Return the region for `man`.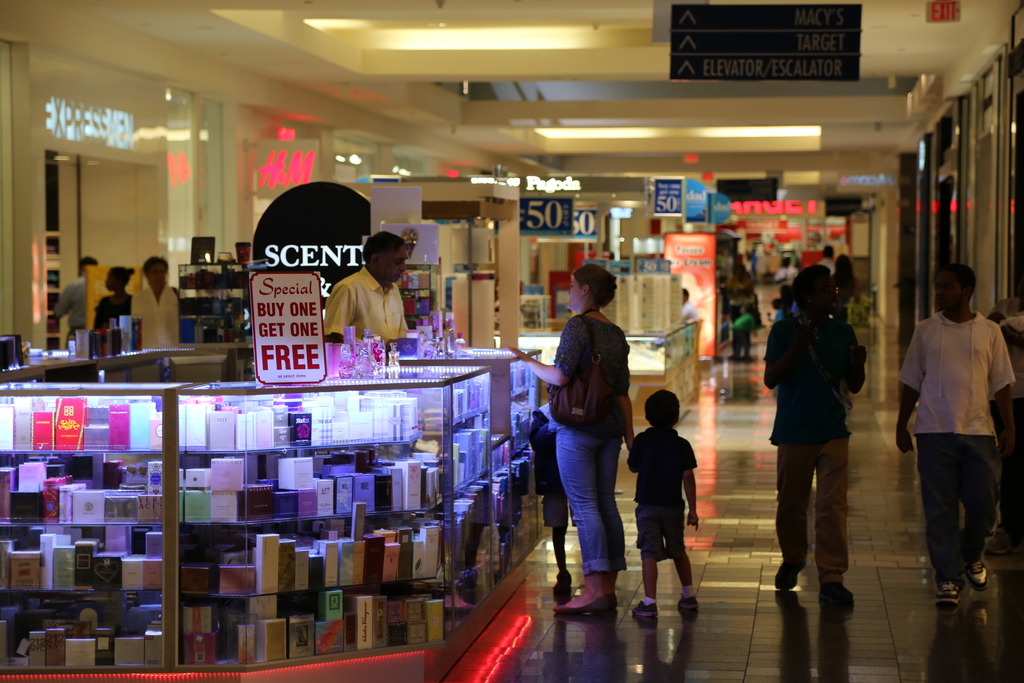
x1=900 y1=256 x2=1016 y2=612.
